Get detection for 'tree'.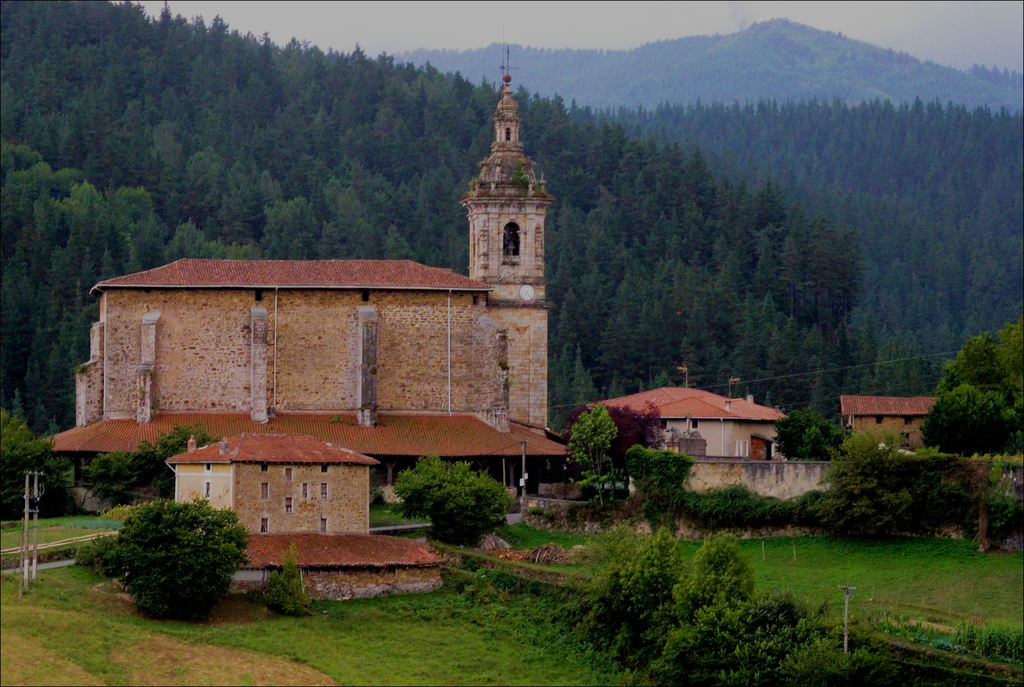
Detection: [558,404,616,515].
